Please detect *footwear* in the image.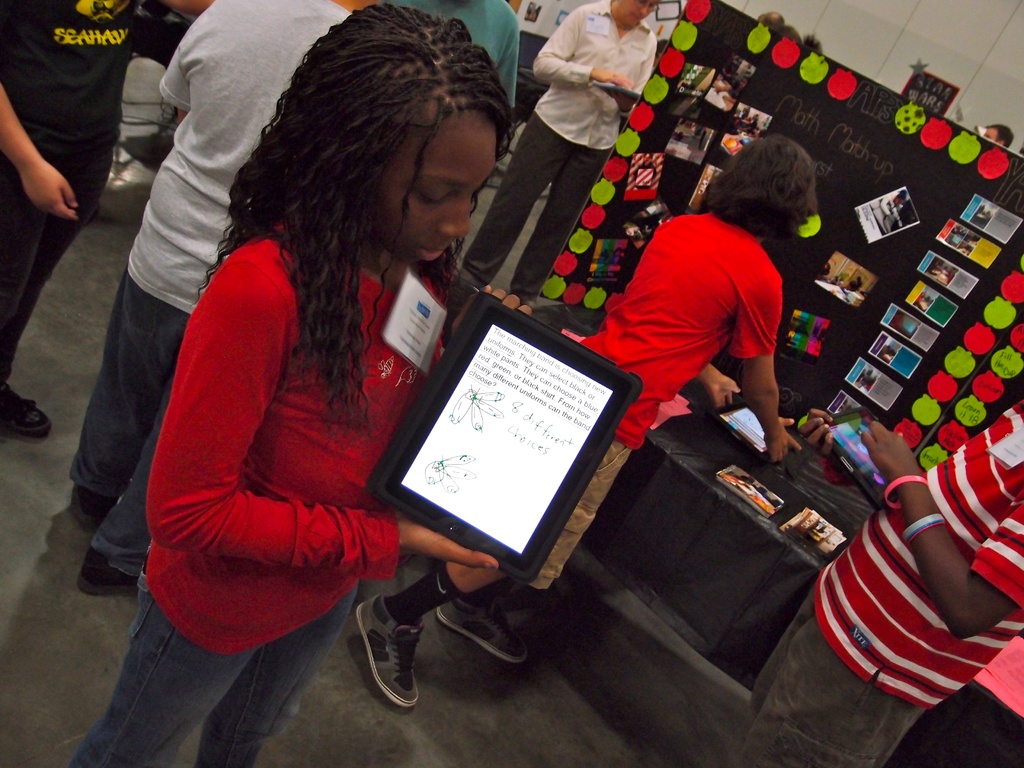
<region>75, 547, 143, 596</region>.
